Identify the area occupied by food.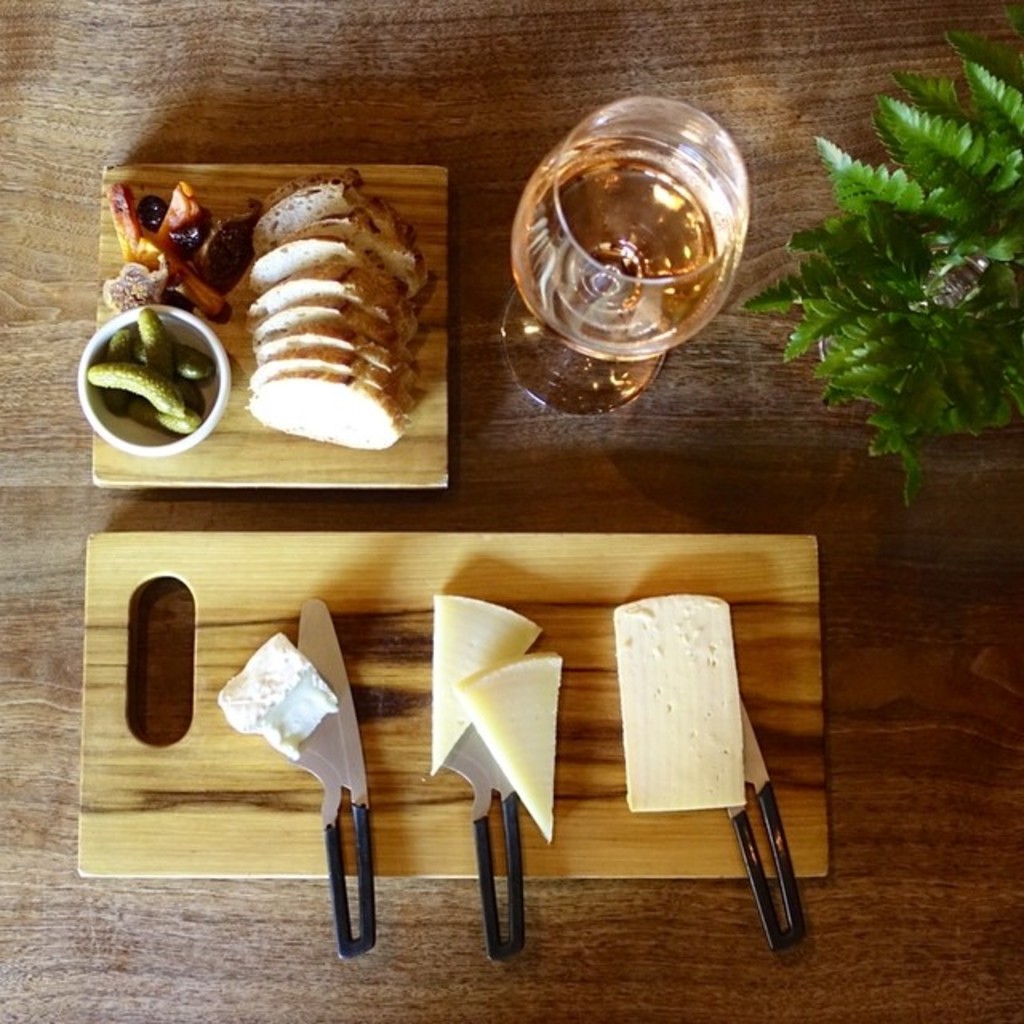
Area: region(611, 584, 760, 821).
